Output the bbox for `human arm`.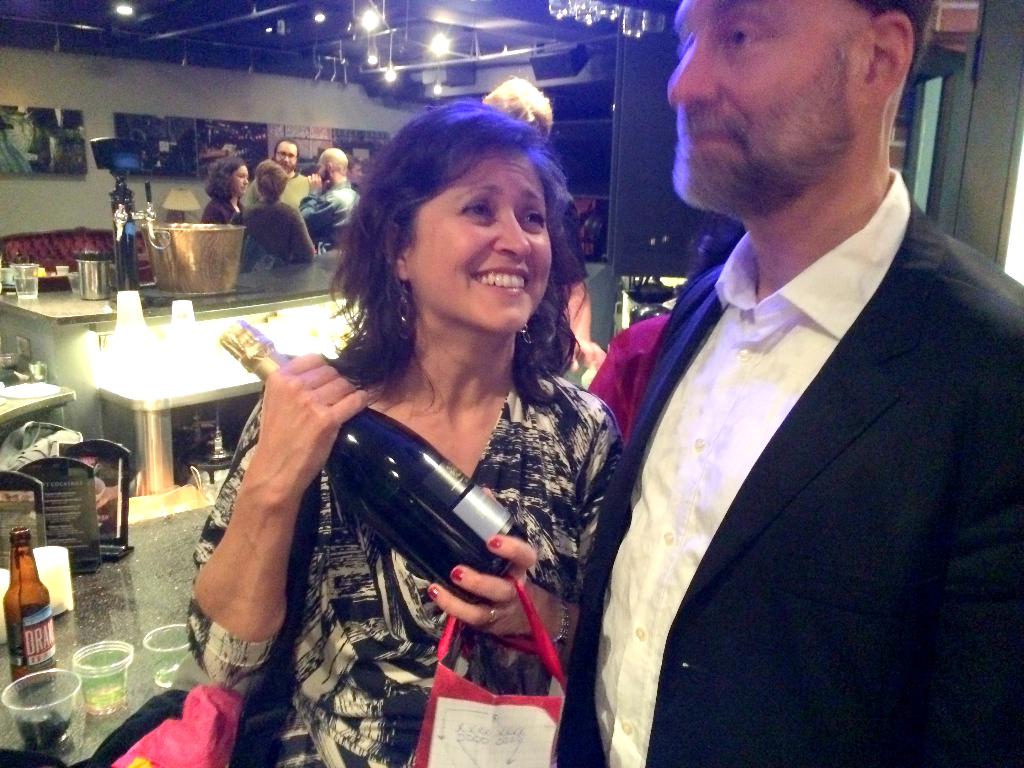
detection(425, 389, 648, 698).
